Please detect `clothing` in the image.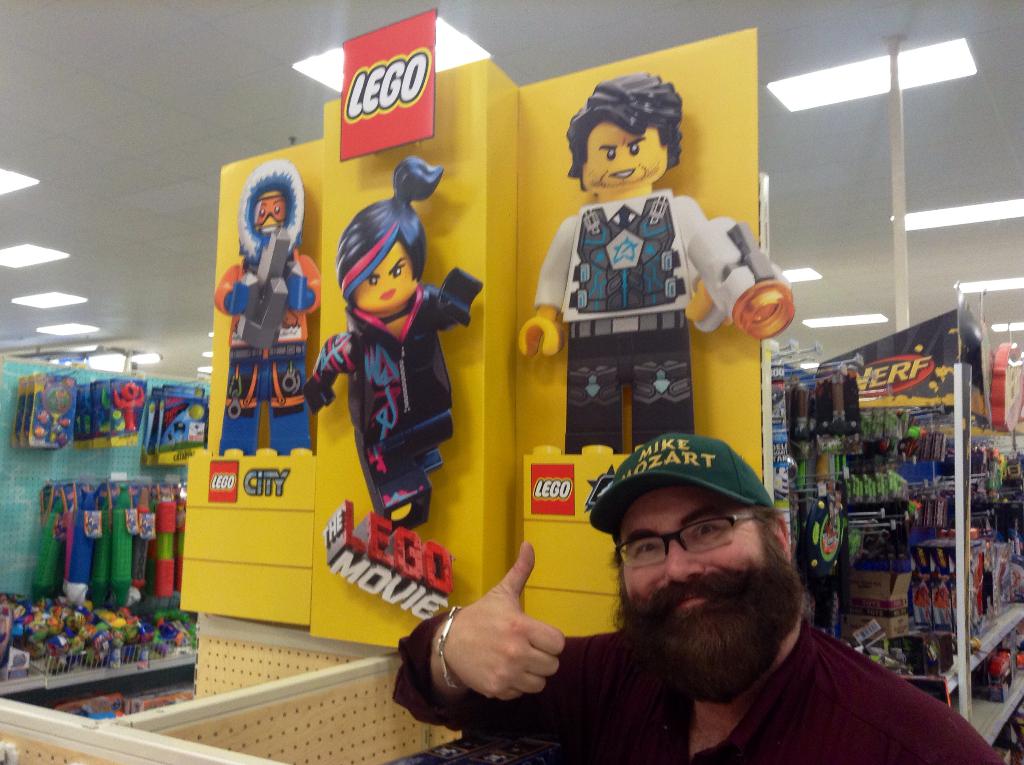
(216, 249, 322, 419).
